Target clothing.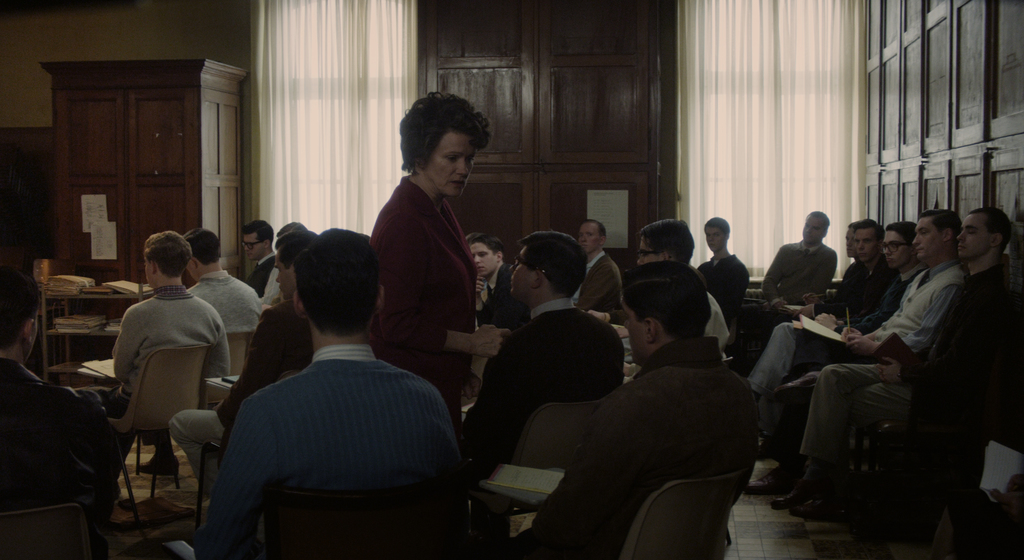
Target region: box(470, 258, 520, 333).
